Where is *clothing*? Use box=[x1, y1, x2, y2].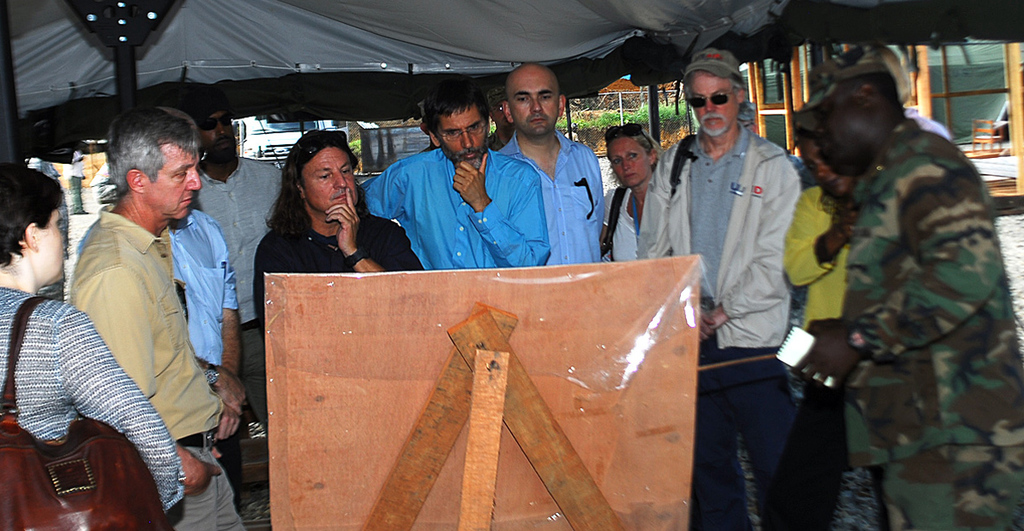
box=[778, 186, 864, 530].
